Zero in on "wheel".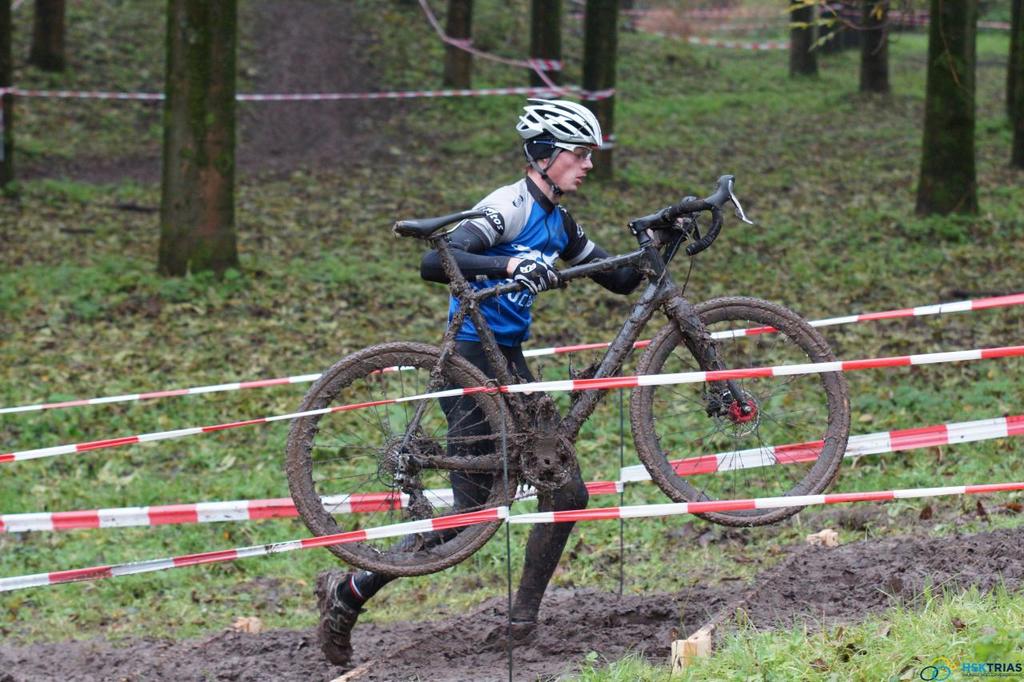
Zeroed in: region(631, 298, 850, 526).
